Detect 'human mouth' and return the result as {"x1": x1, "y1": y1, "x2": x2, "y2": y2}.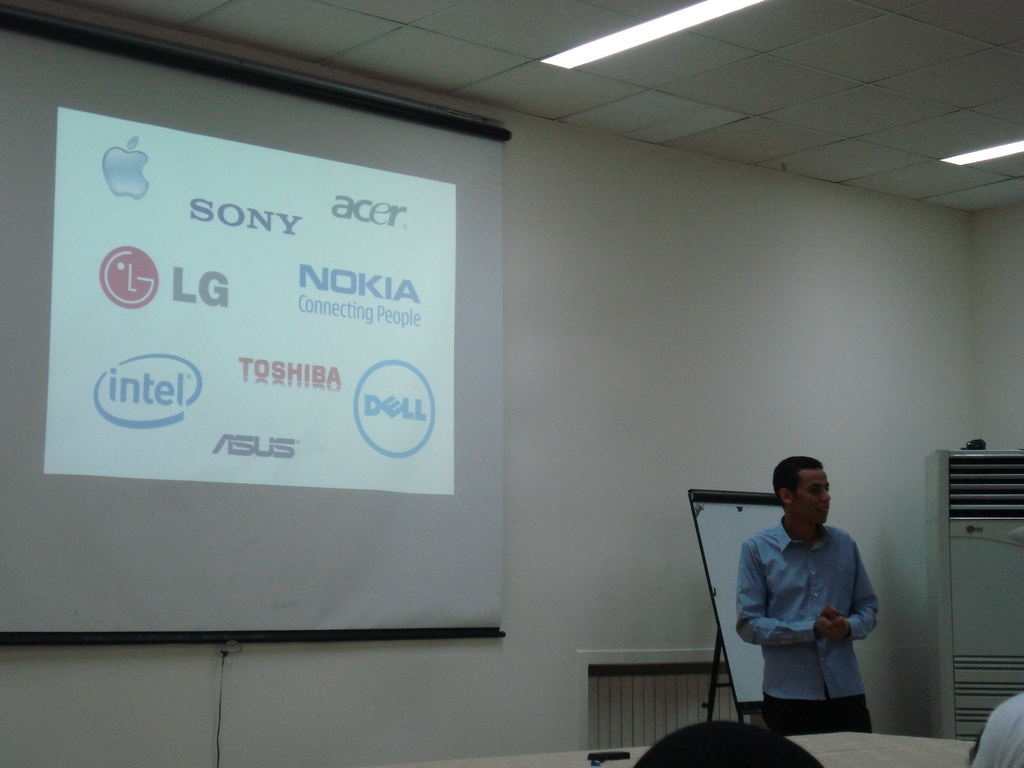
{"x1": 821, "y1": 506, "x2": 833, "y2": 512}.
